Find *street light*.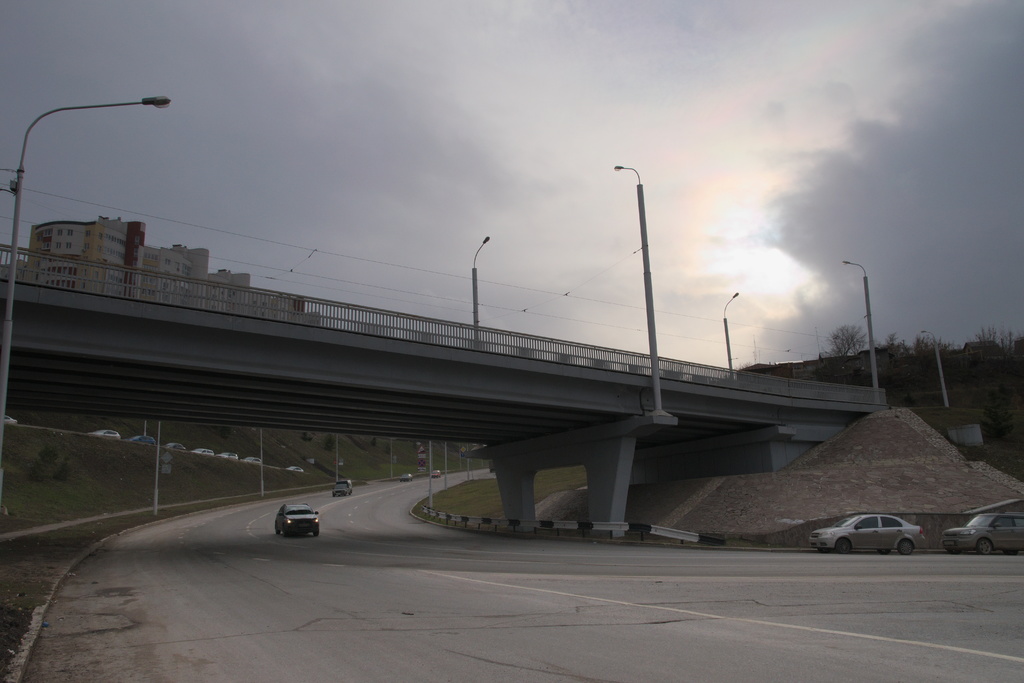
l=602, t=159, r=667, b=415.
